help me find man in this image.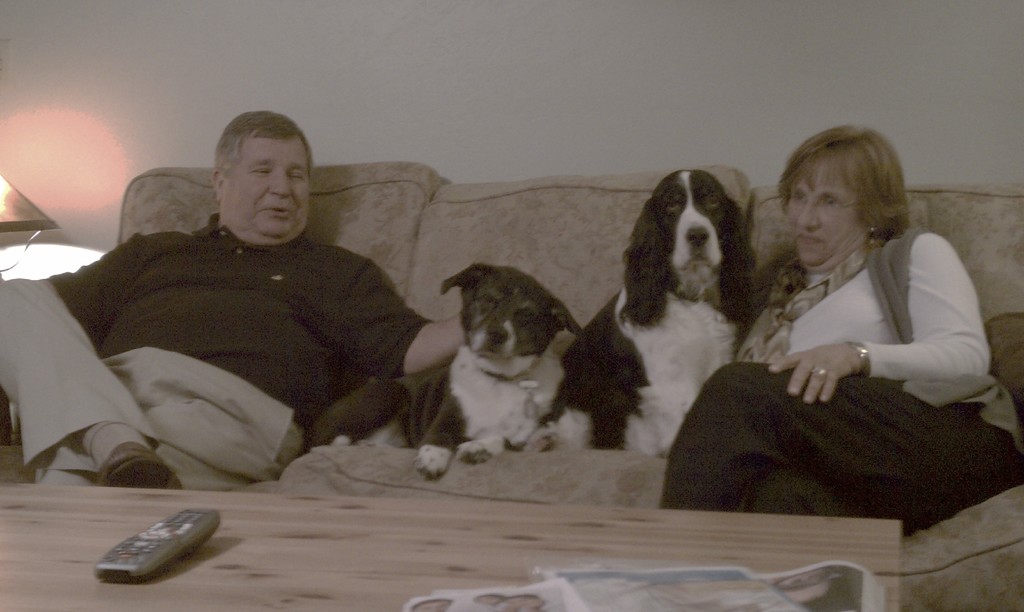
Found it: 0, 106, 470, 485.
